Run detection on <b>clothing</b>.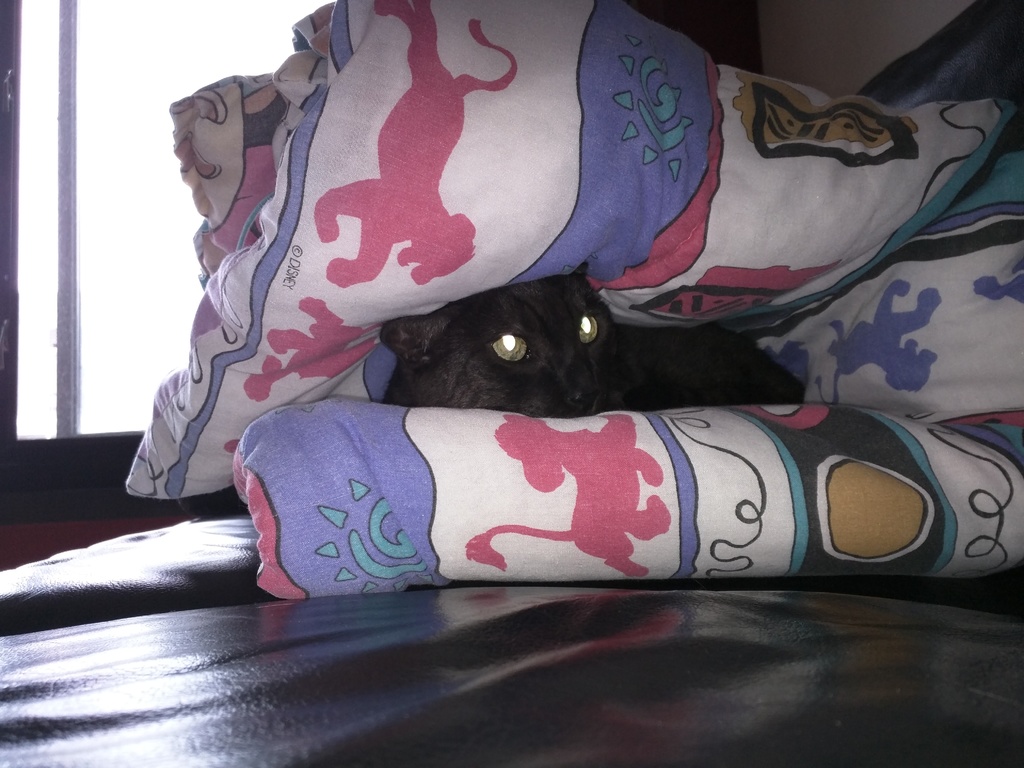
Result: {"left": 108, "top": 0, "right": 1023, "bottom": 575}.
